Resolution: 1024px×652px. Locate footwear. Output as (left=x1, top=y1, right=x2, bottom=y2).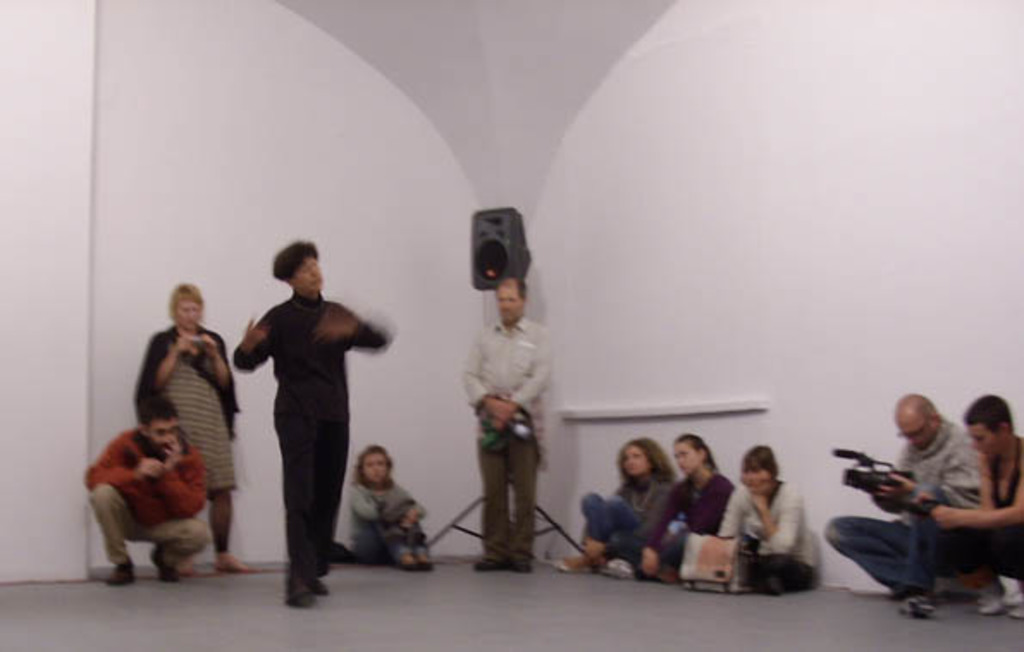
(left=103, top=561, right=138, bottom=583).
